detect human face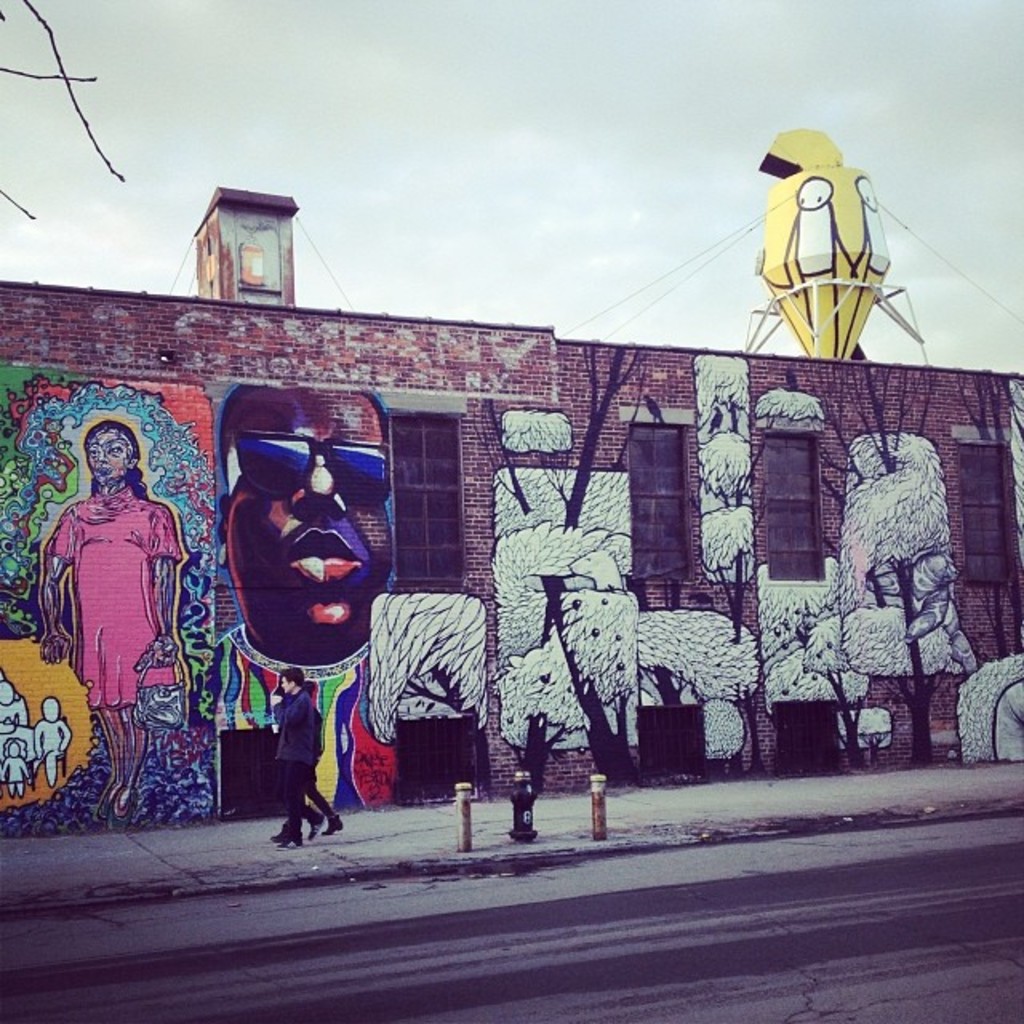
l=216, t=379, r=406, b=630
